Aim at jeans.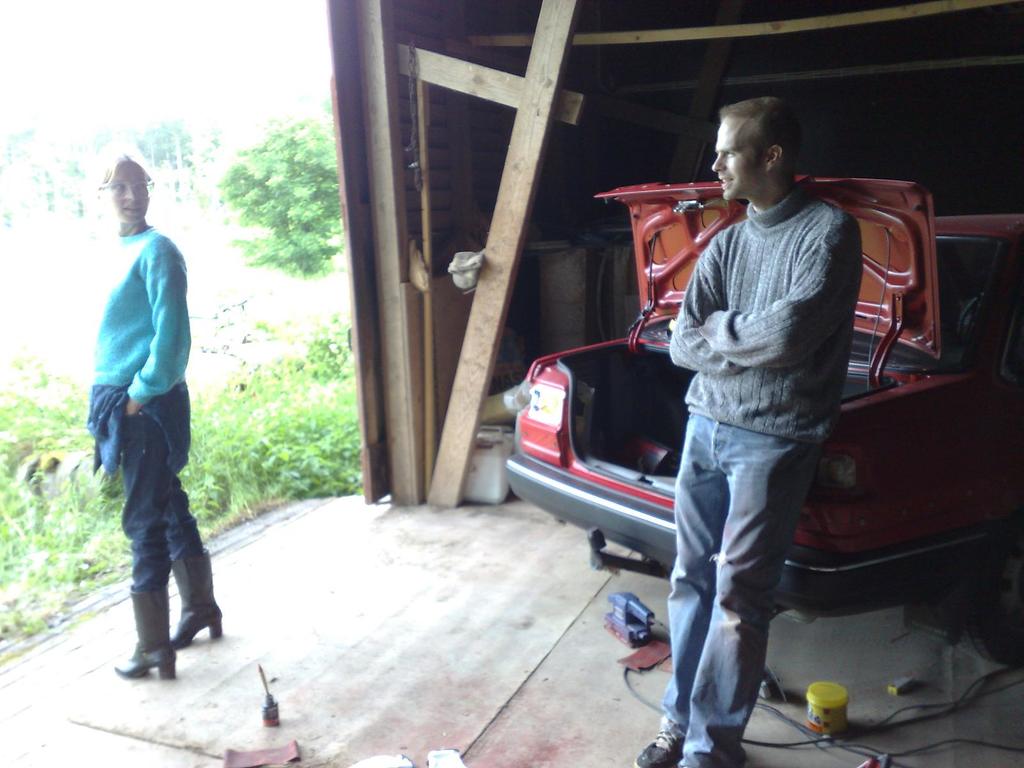
Aimed at Rect(672, 391, 833, 746).
